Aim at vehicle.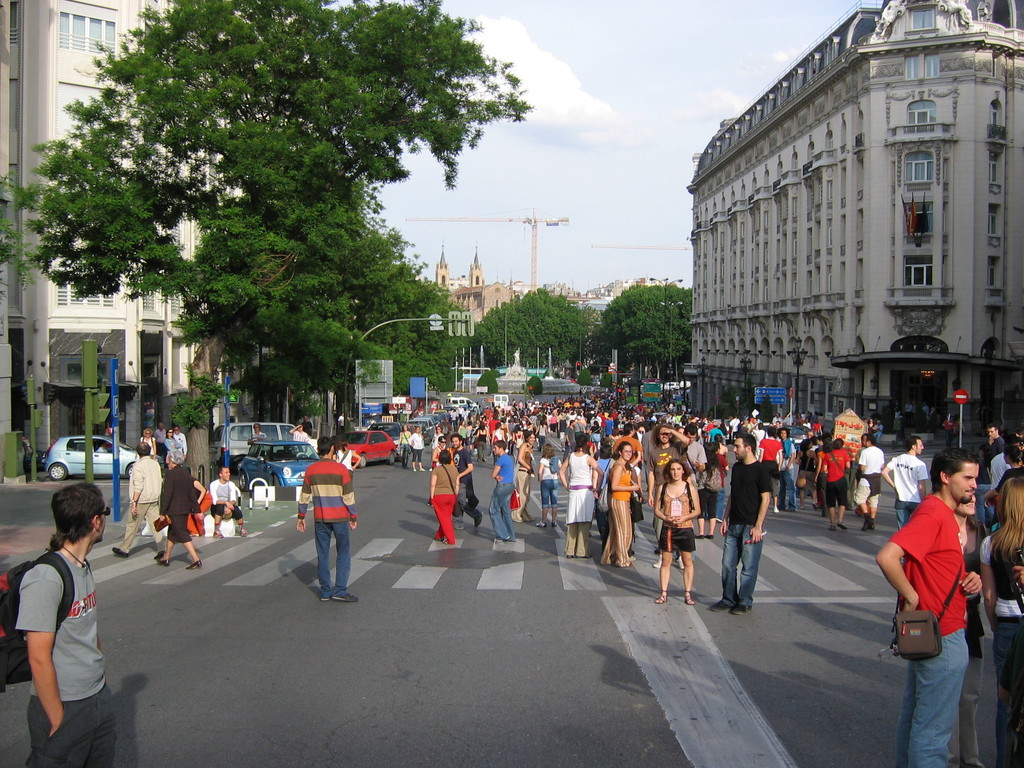
Aimed at (208, 420, 296, 468).
